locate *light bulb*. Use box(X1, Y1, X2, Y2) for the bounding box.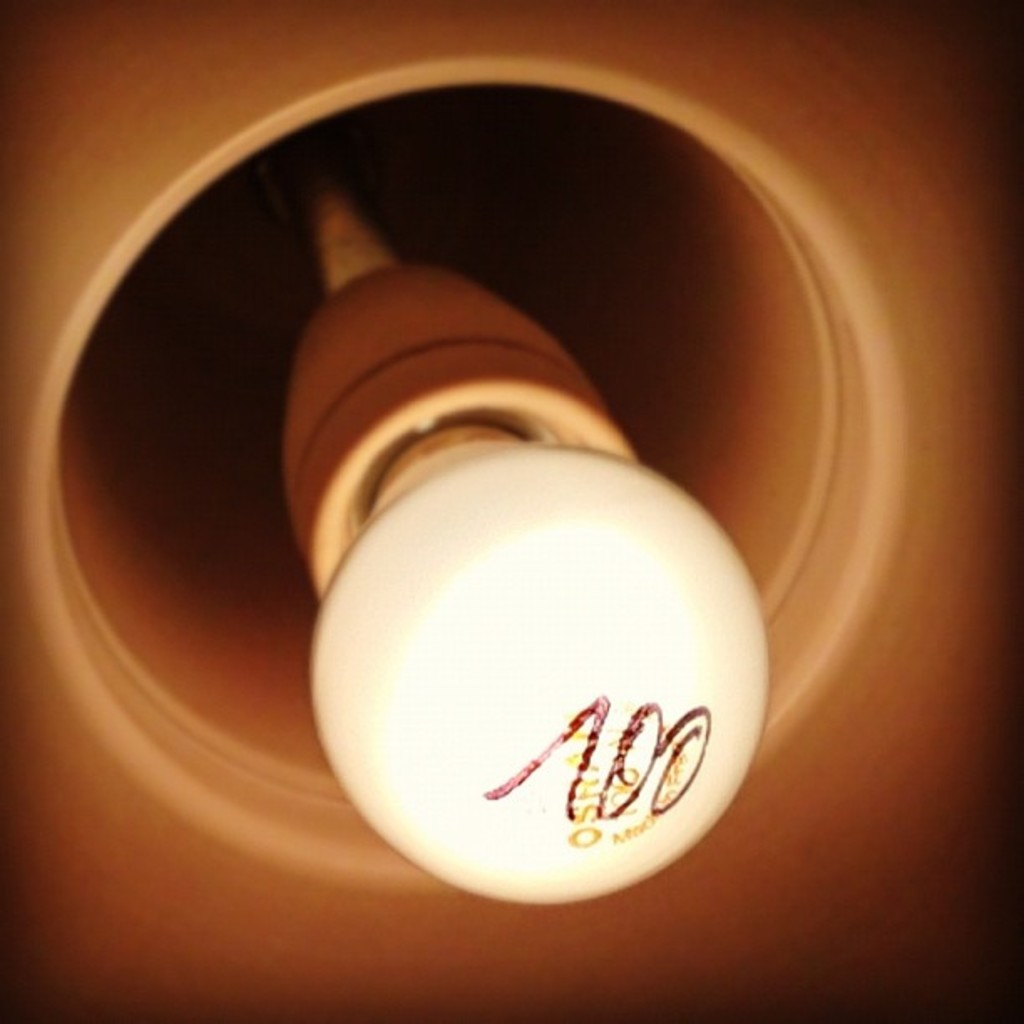
box(308, 422, 766, 907).
